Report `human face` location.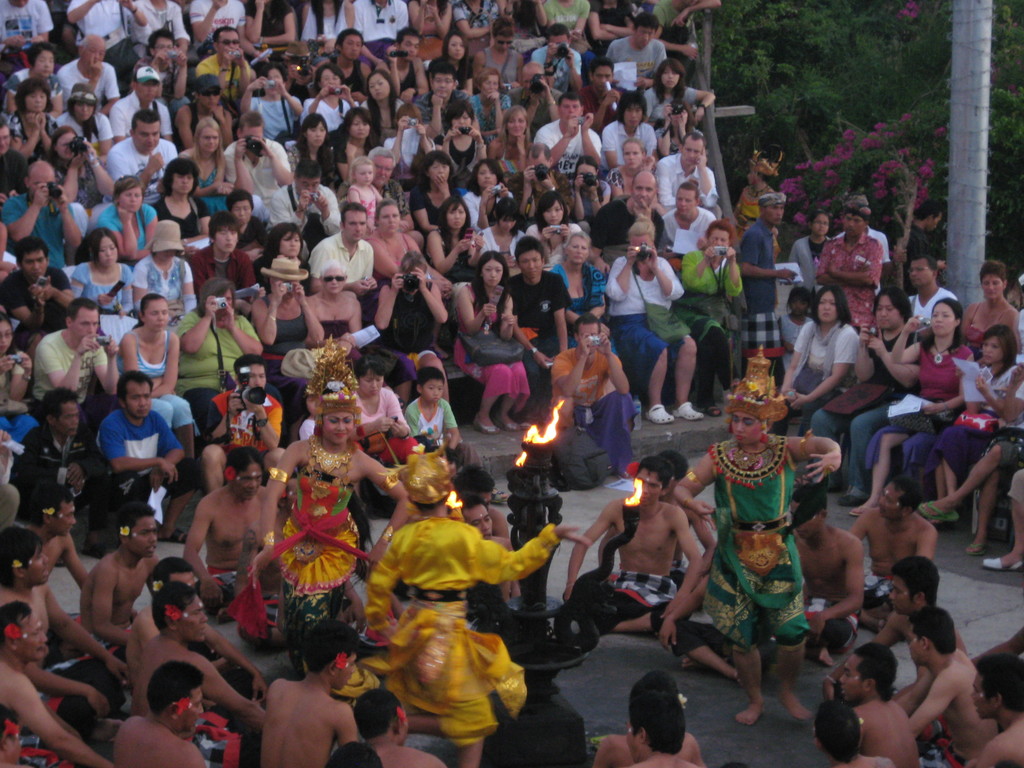
Report: x1=27, y1=543, x2=49, y2=582.
